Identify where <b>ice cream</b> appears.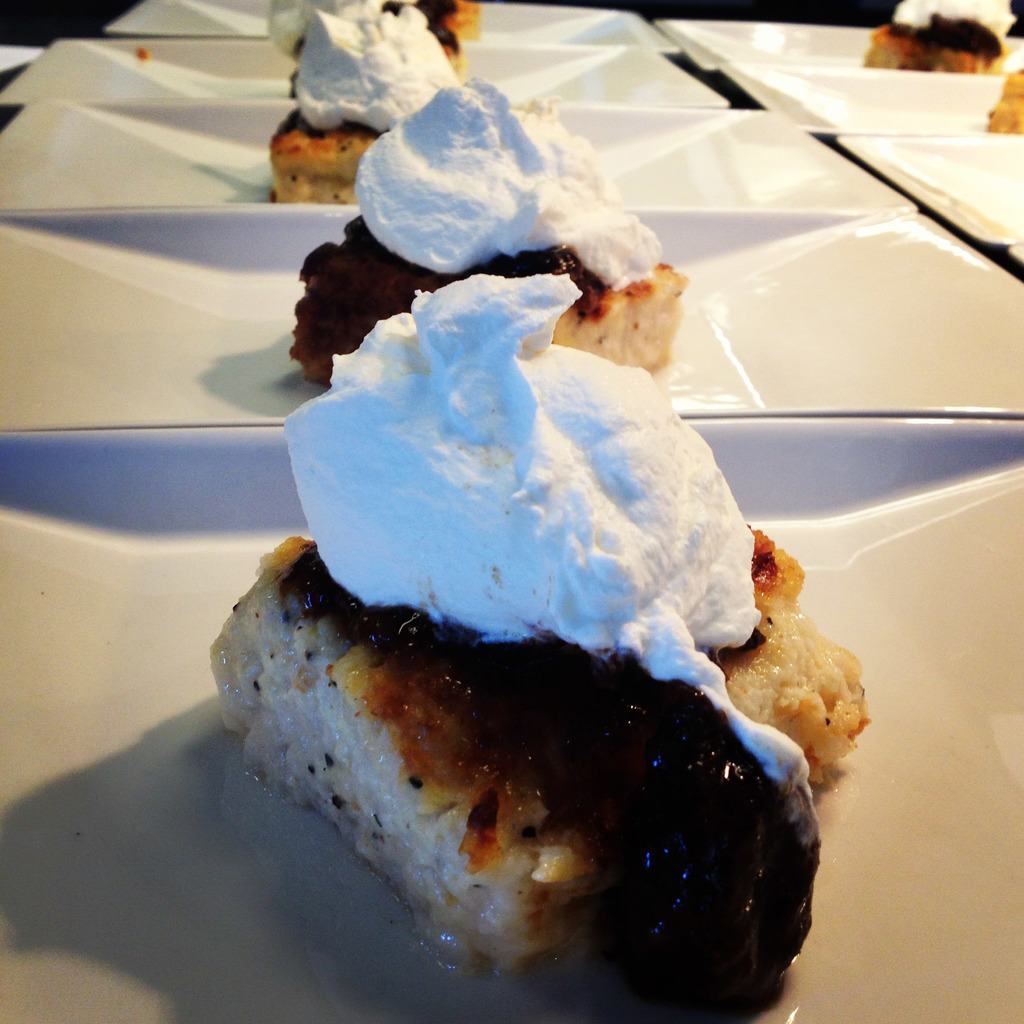
Appears at box(885, 0, 1018, 33).
